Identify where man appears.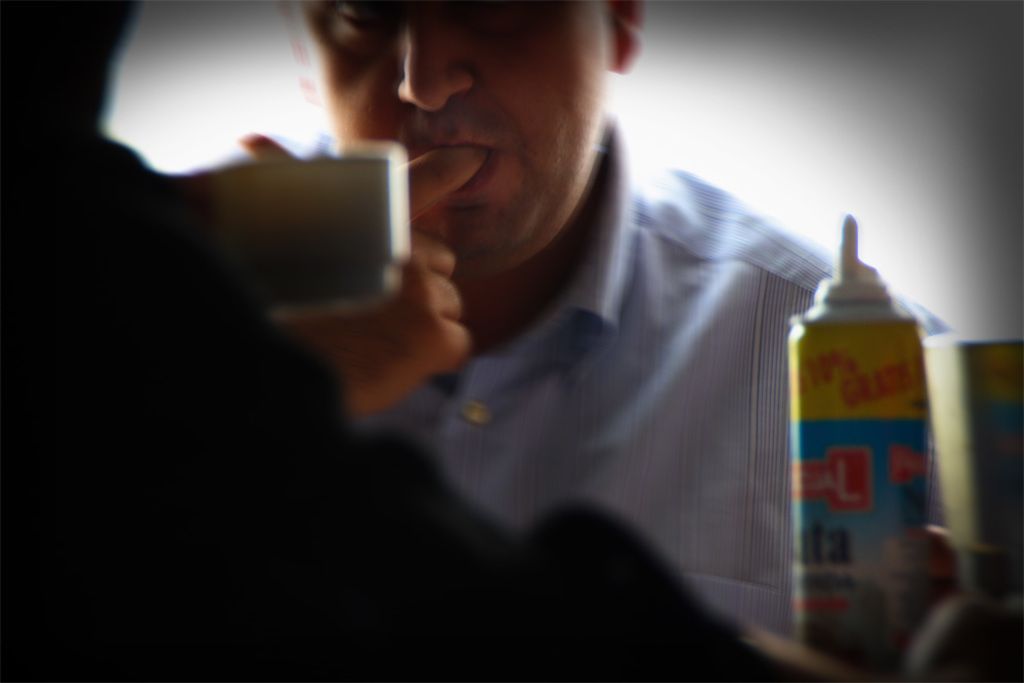
Appears at 2, 0, 788, 682.
